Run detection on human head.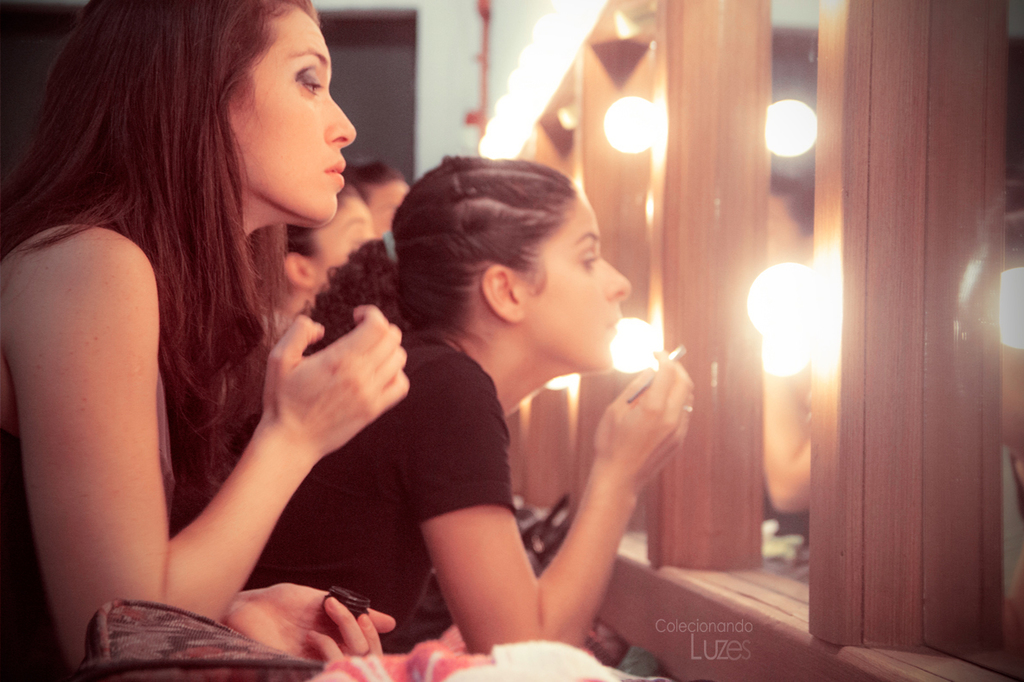
Result: detection(280, 178, 372, 308).
